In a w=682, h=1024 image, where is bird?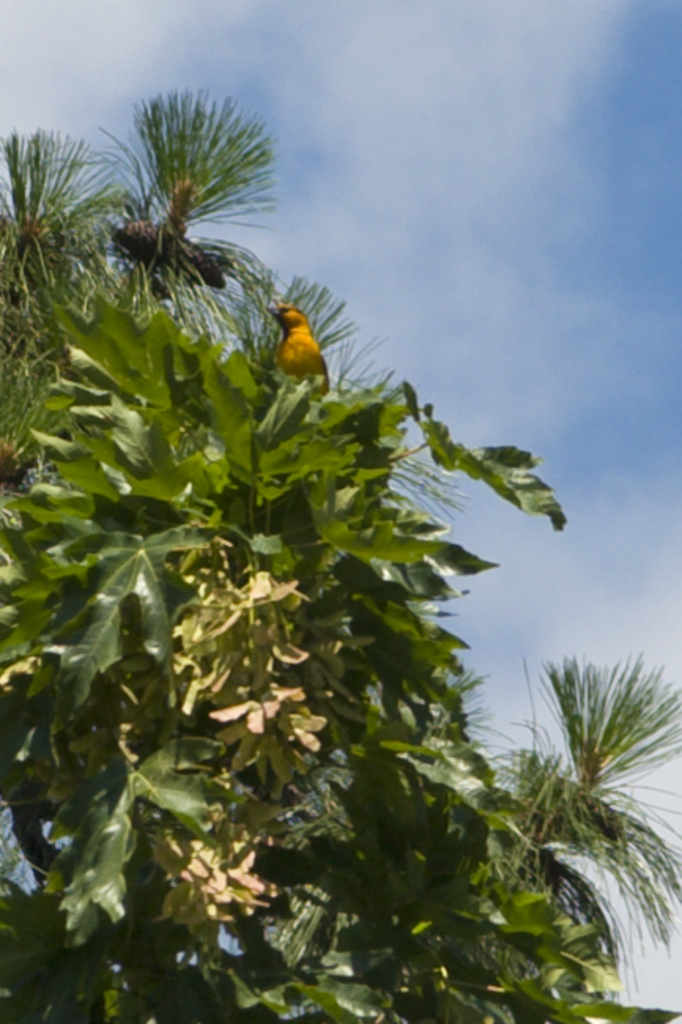
rect(260, 290, 328, 383).
